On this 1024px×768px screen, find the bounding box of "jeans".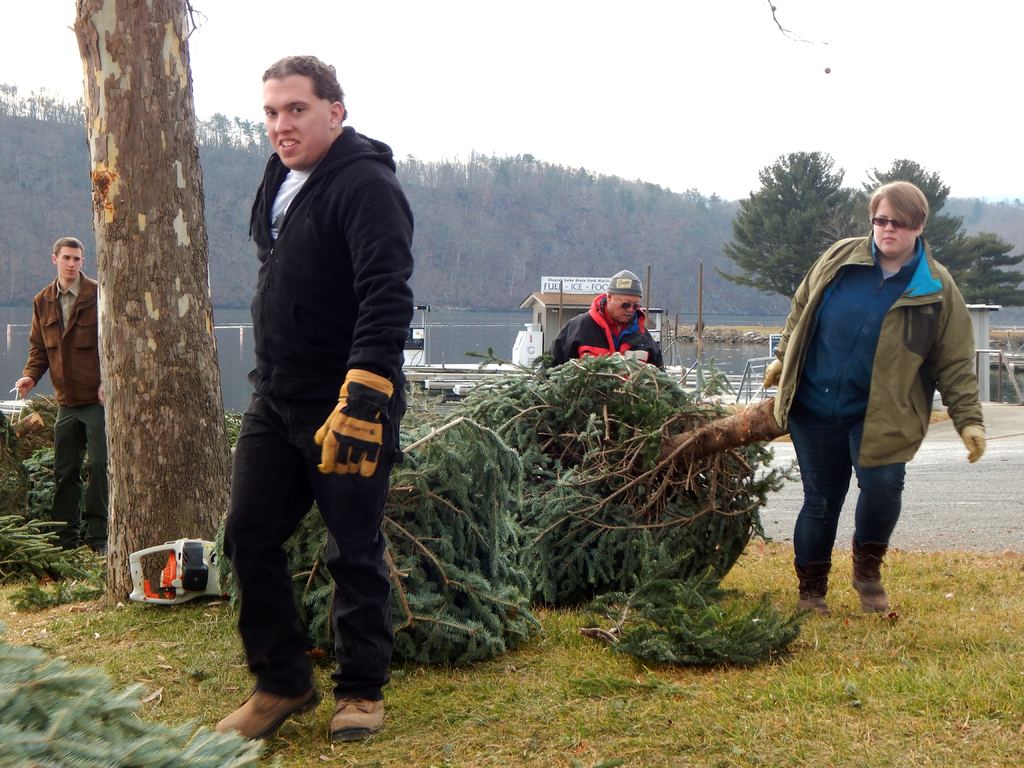
Bounding box: {"x1": 800, "y1": 418, "x2": 929, "y2": 609}.
